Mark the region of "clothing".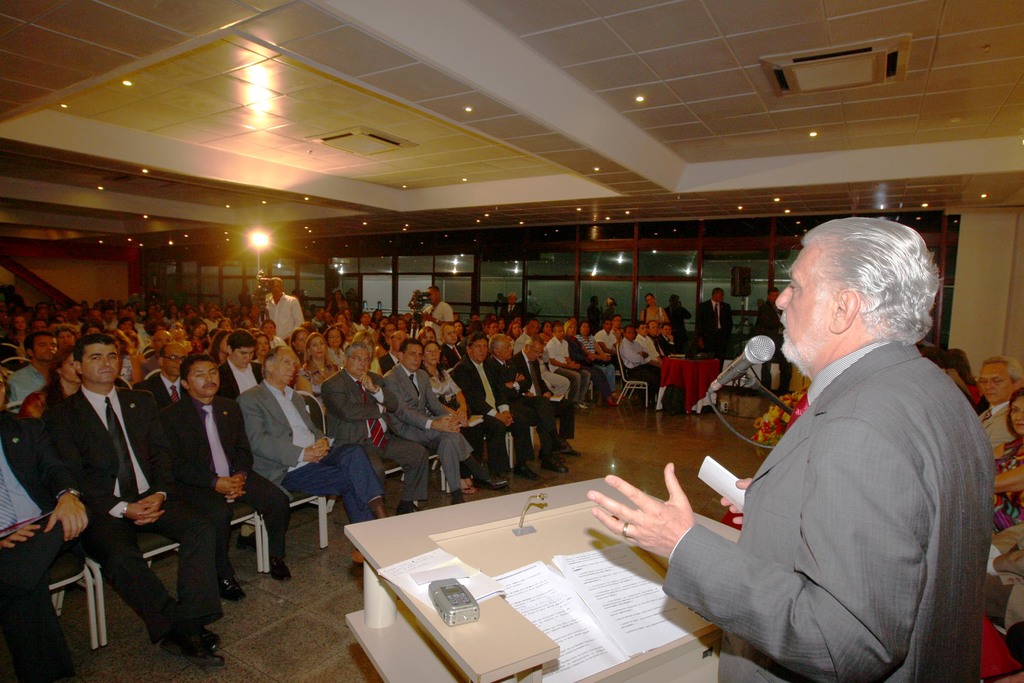
Region: bbox=[516, 348, 578, 444].
